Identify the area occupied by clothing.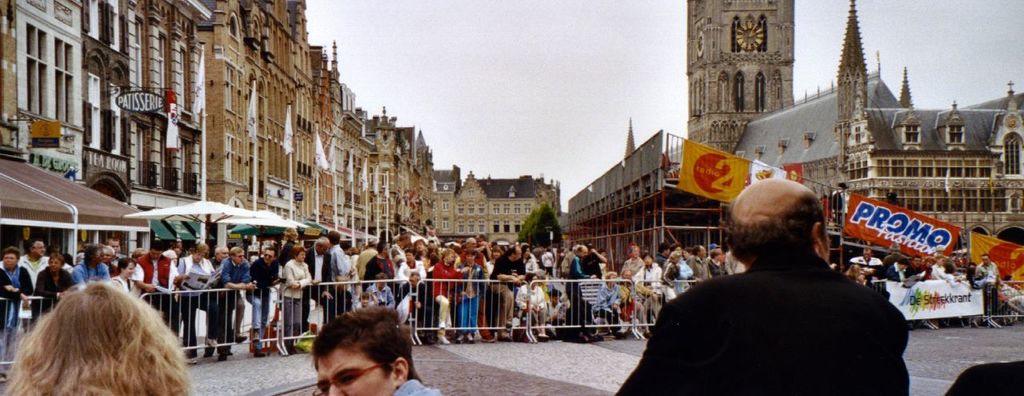
Area: {"x1": 307, "y1": 237, "x2": 343, "y2": 323}.
